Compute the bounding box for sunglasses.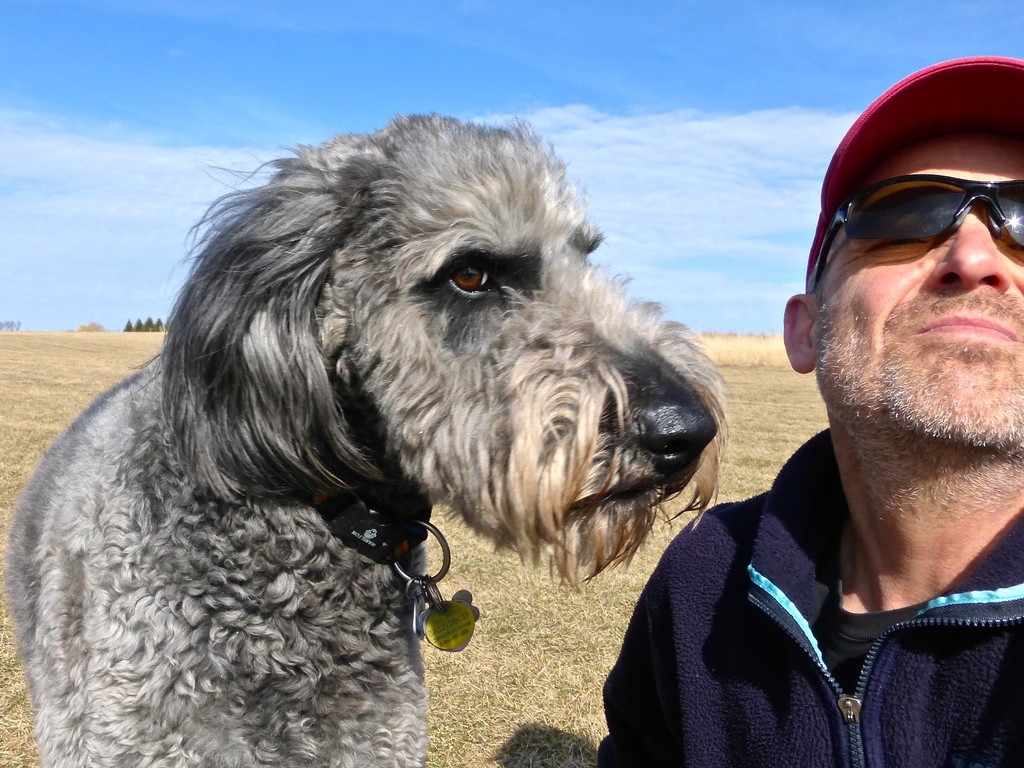
crop(812, 173, 1023, 291).
